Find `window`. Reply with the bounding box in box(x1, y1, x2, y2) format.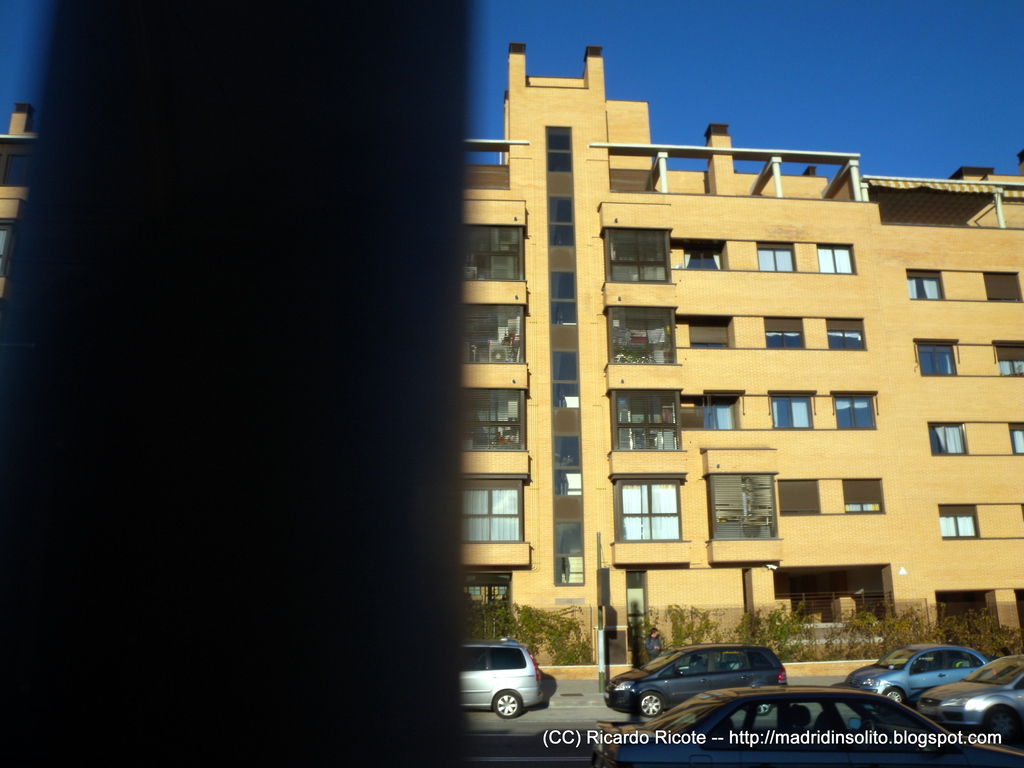
box(827, 319, 868, 349).
